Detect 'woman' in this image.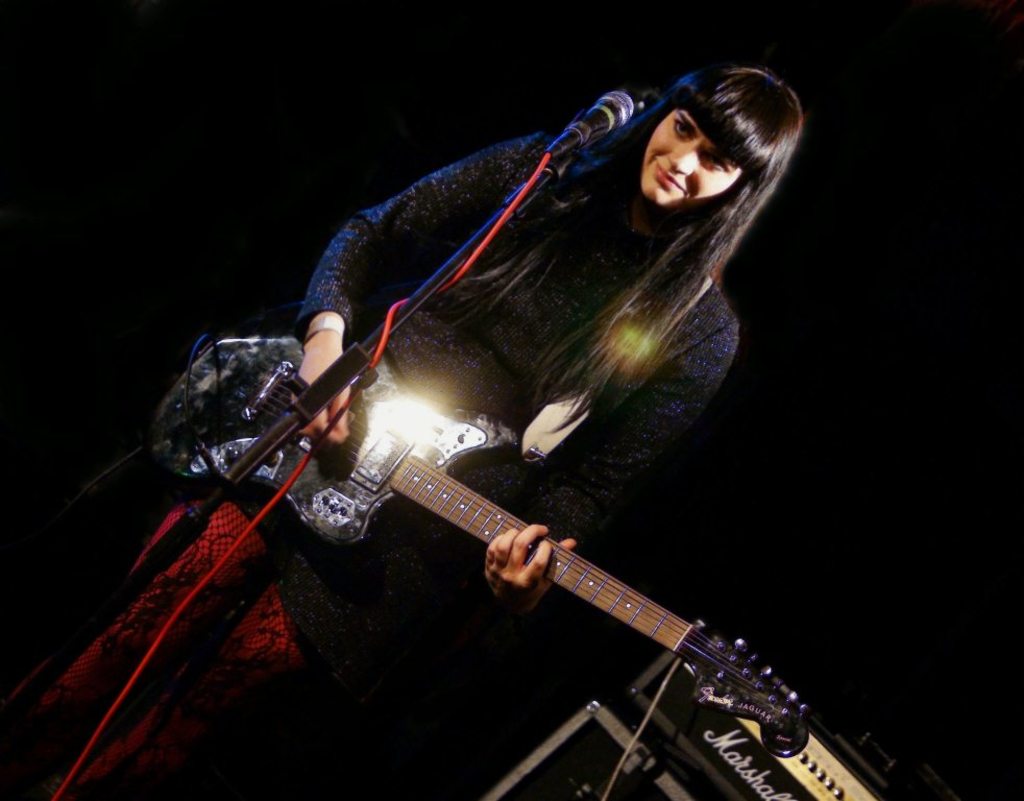
Detection: <bbox>0, 64, 805, 800</bbox>.
